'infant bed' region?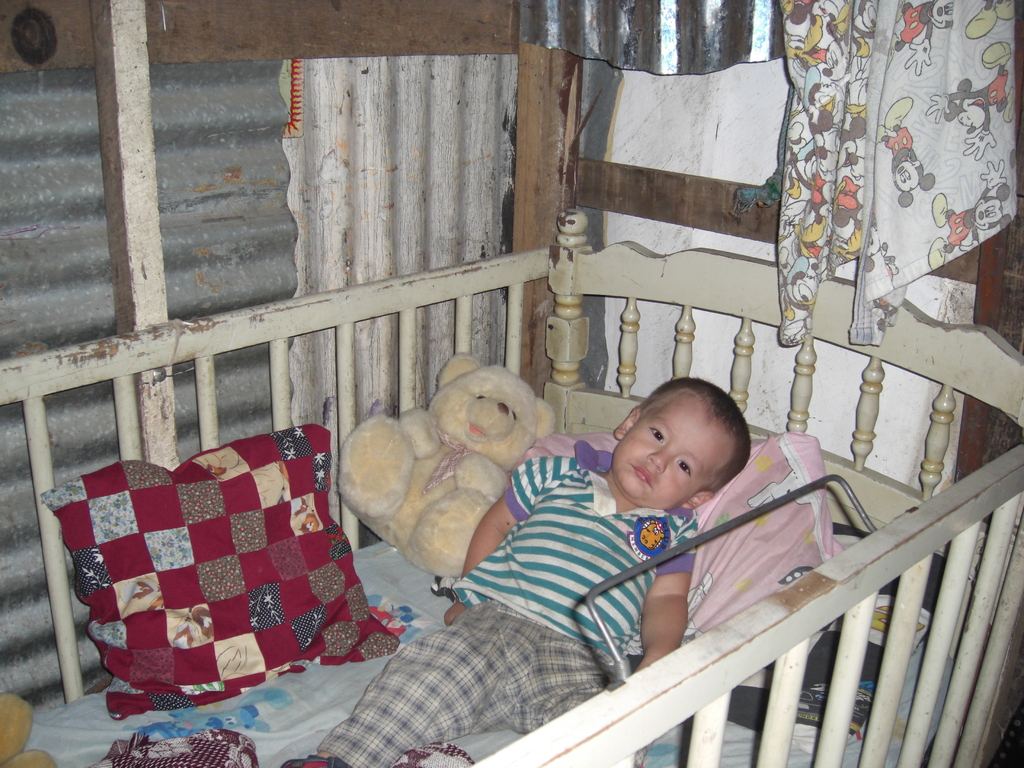
0 209 1023 767
